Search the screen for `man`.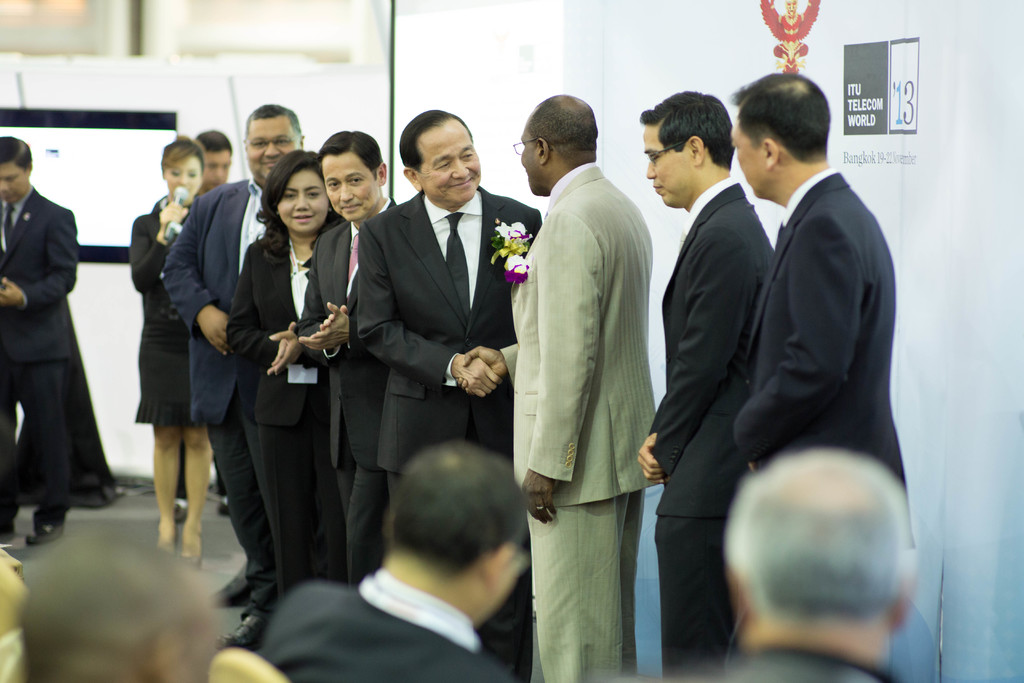
Found at [left=163, top=103, right=305, bottom=648].
